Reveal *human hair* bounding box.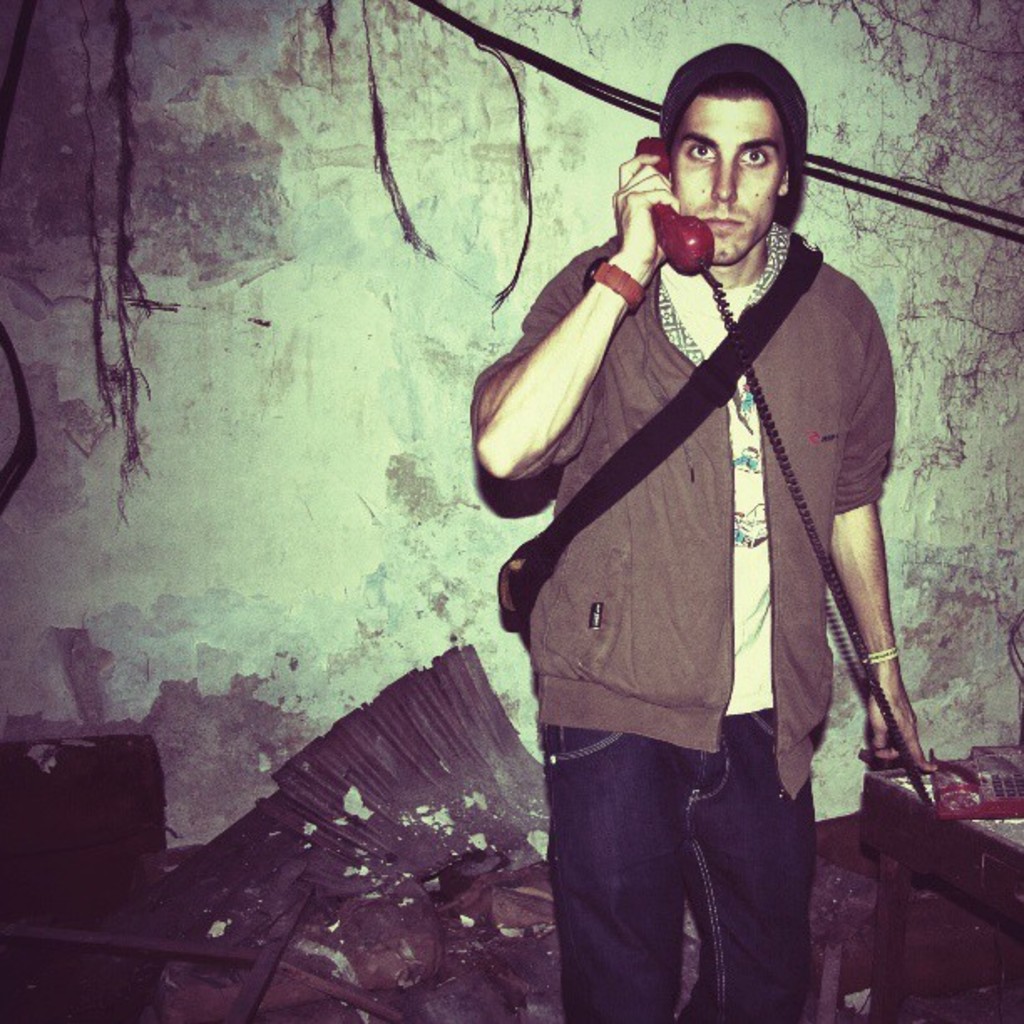
Revealed: detection(668, 44, 818, 231).
